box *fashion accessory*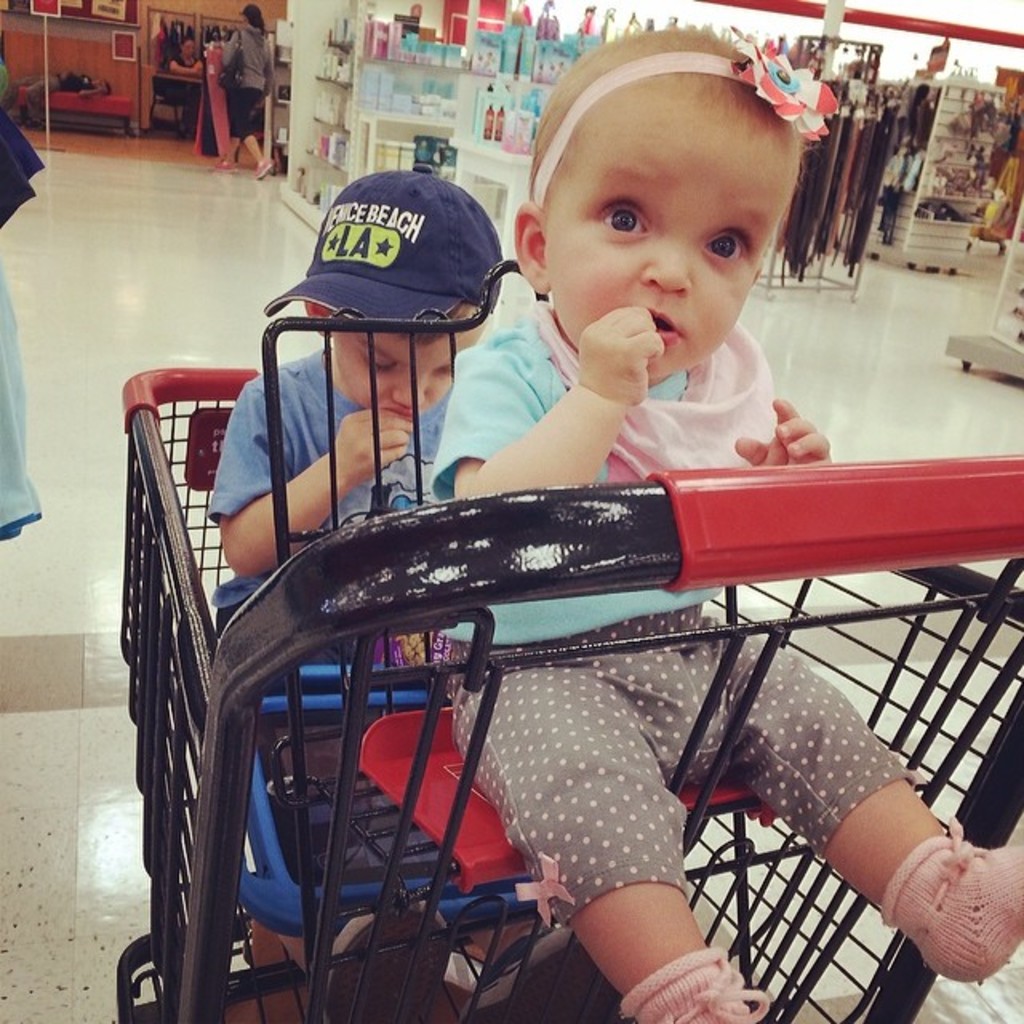
l=534, t=26, r=851, b=205
